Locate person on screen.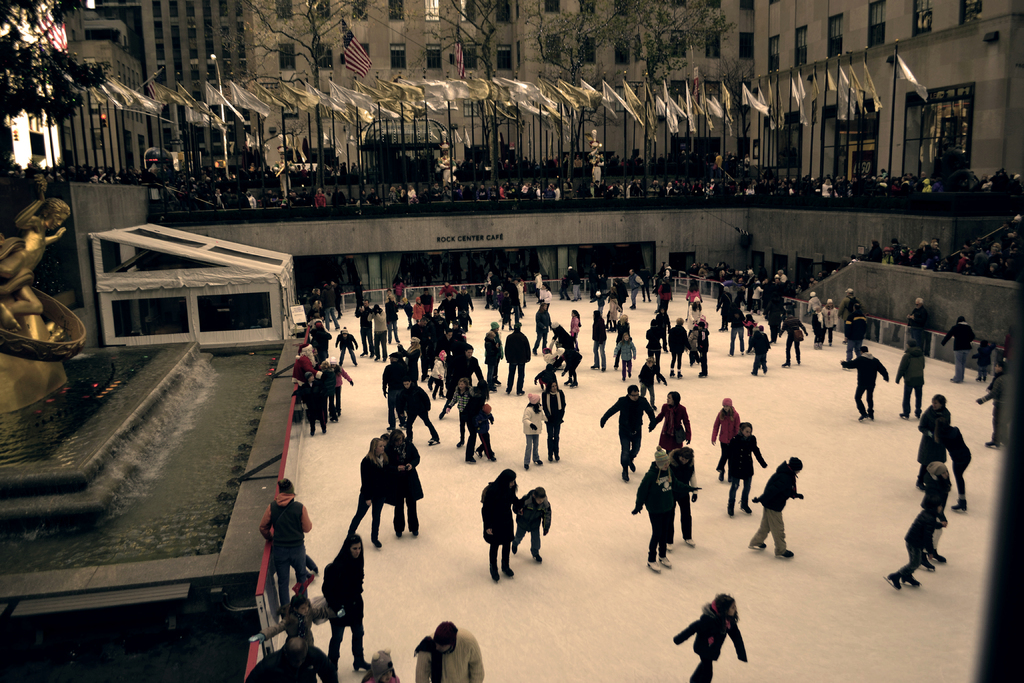
On screen at <region>839, 287, 865, 341</region>.
